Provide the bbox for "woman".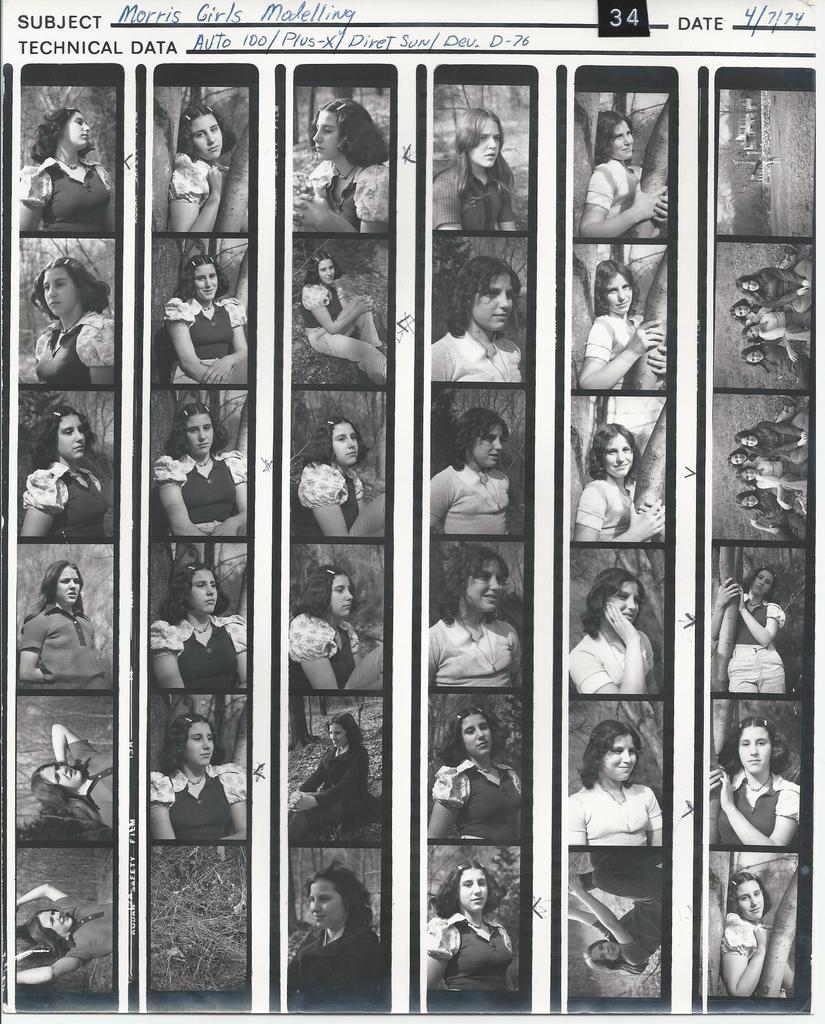
(left=566, top=718, right=664, bottom=846).
